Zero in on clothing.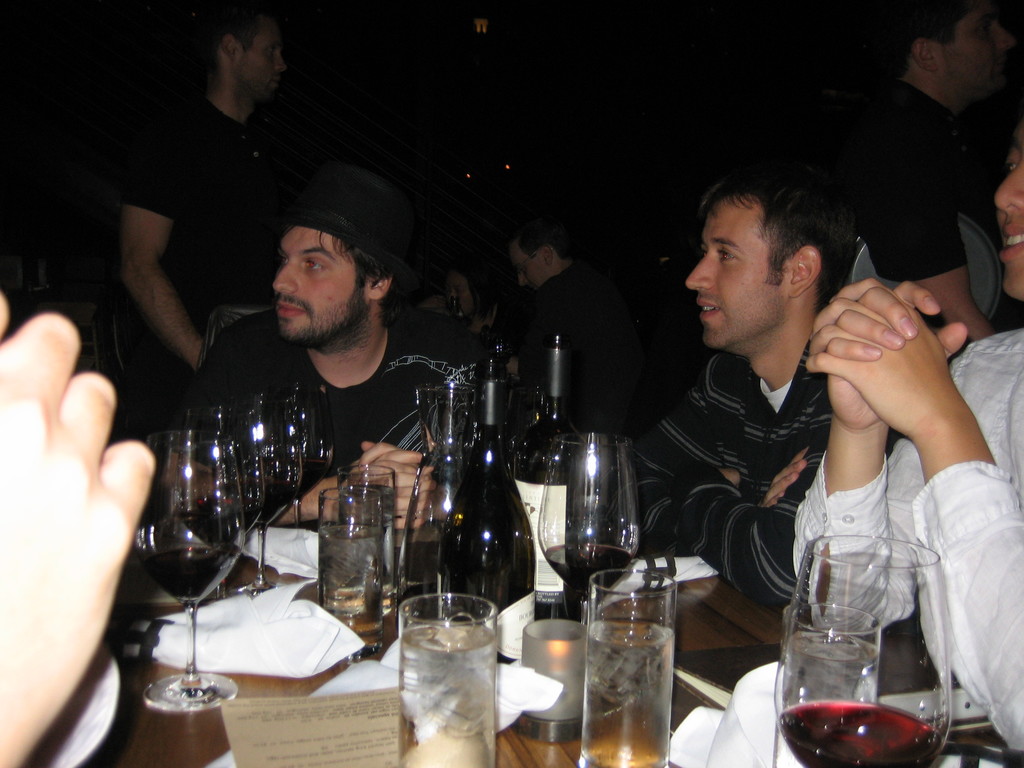
Zeroed in: (left=790, top=322, right=1023, bottom=751).
